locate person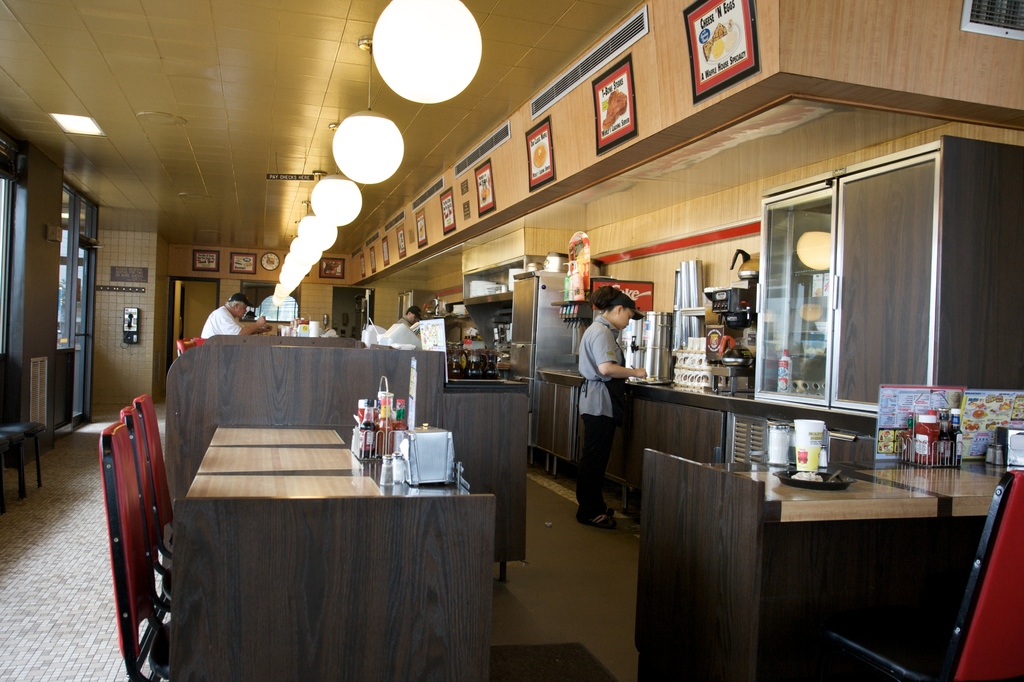
575 286 638 524
